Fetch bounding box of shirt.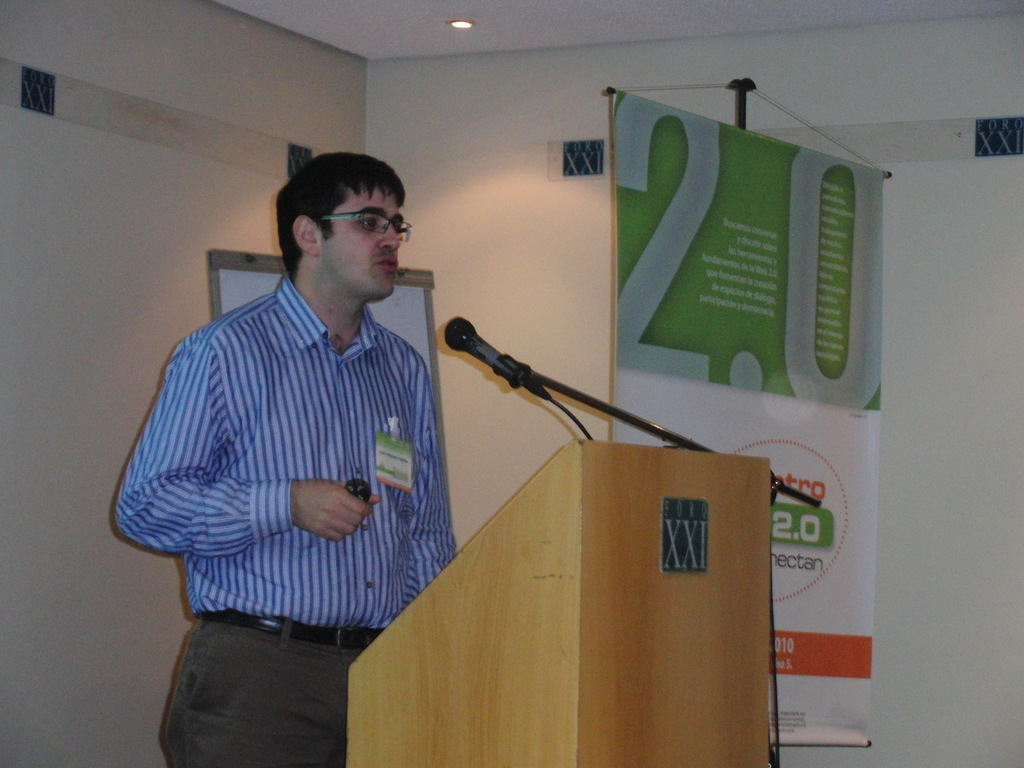
Bbox: crop(134, 205, 444, 650).
